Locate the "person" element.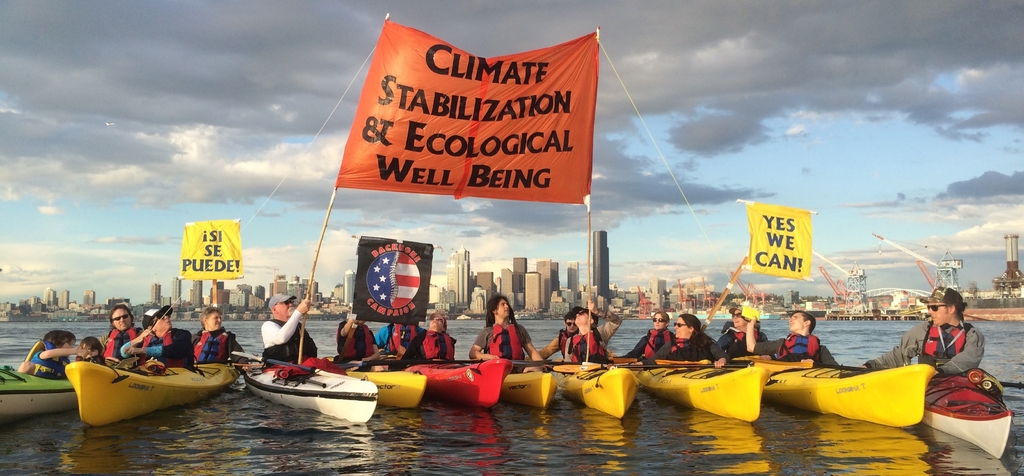
Element bbox: (left=536, top=313, right=608, bottom=361).
